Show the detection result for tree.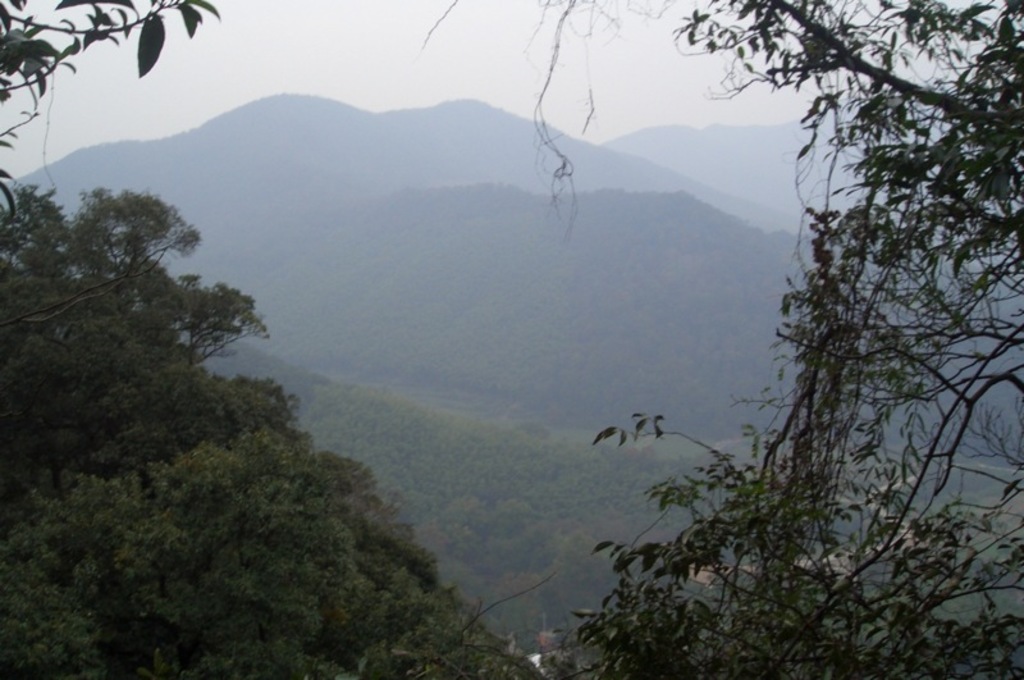
(420,0,1023,679).
